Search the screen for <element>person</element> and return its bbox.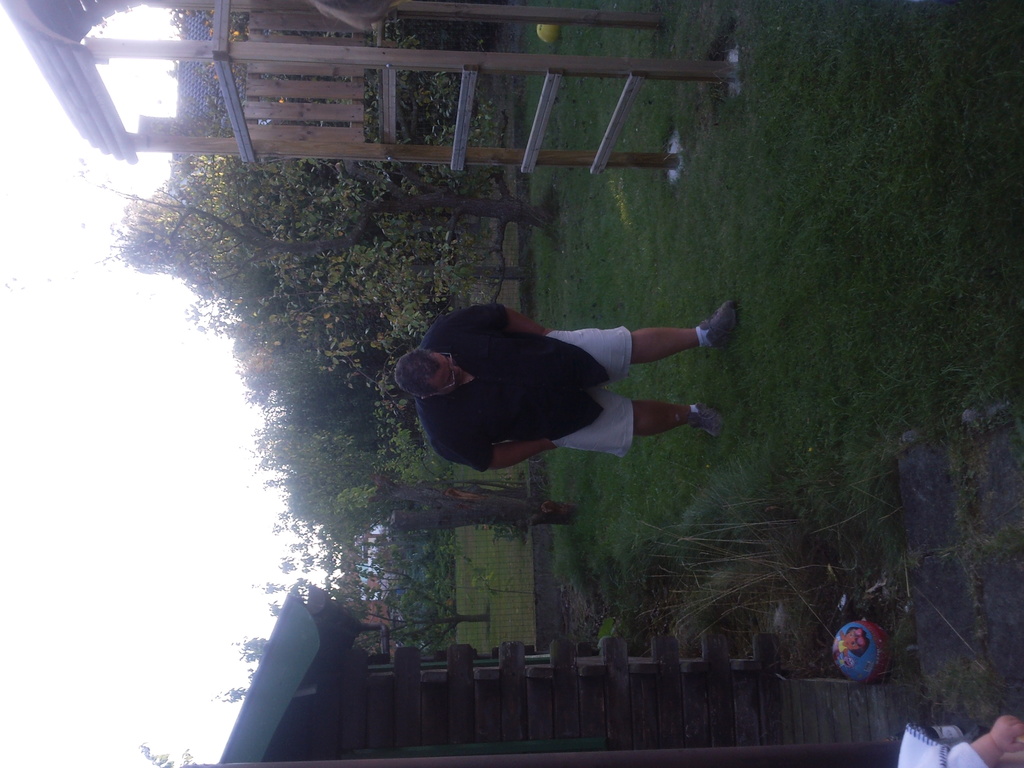
Found: <region>390, 292, 734, 490</region>.
